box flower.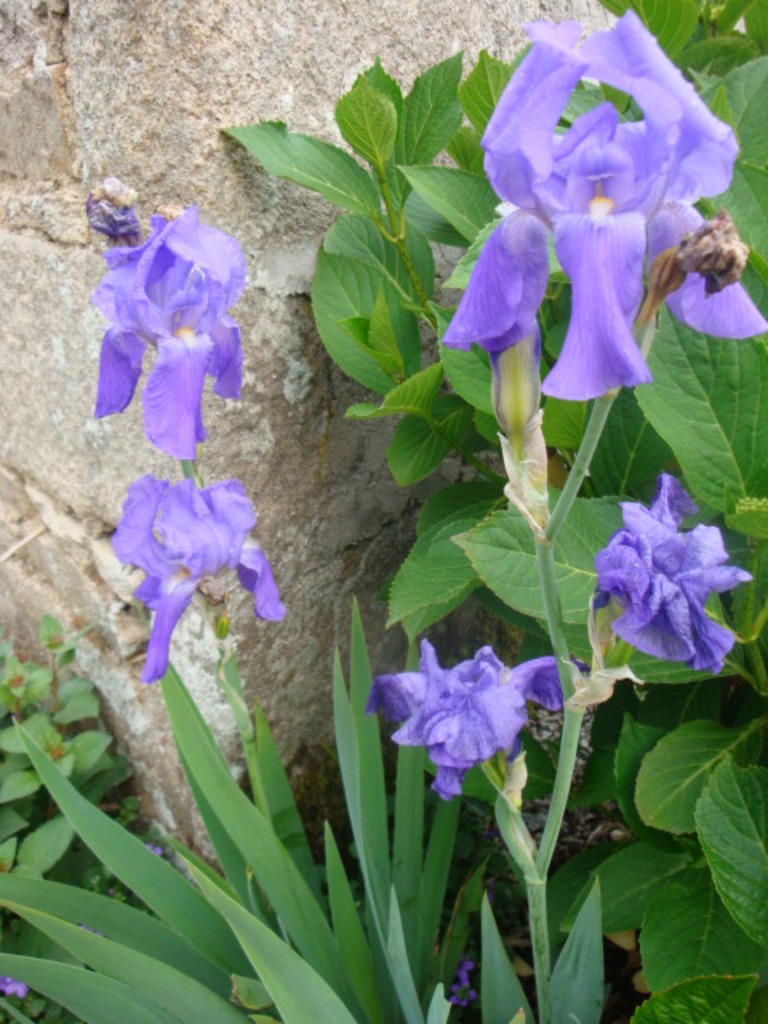
584,477,749,680.
